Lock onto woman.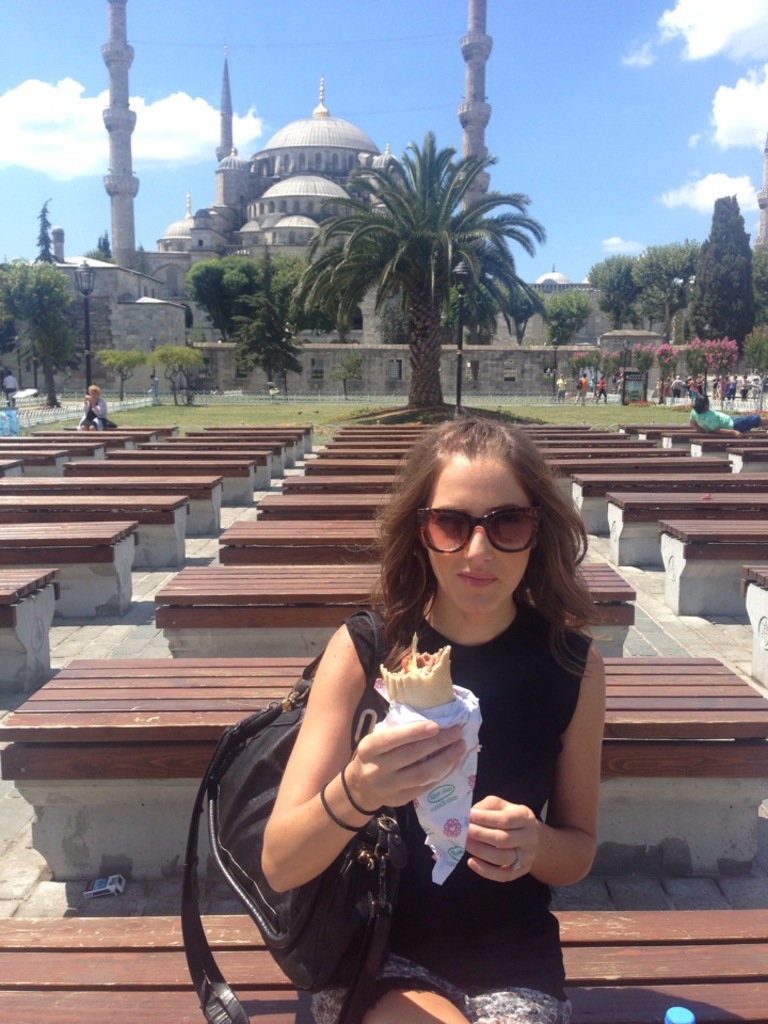
Locked: <box>76,384,107,434</box>.
